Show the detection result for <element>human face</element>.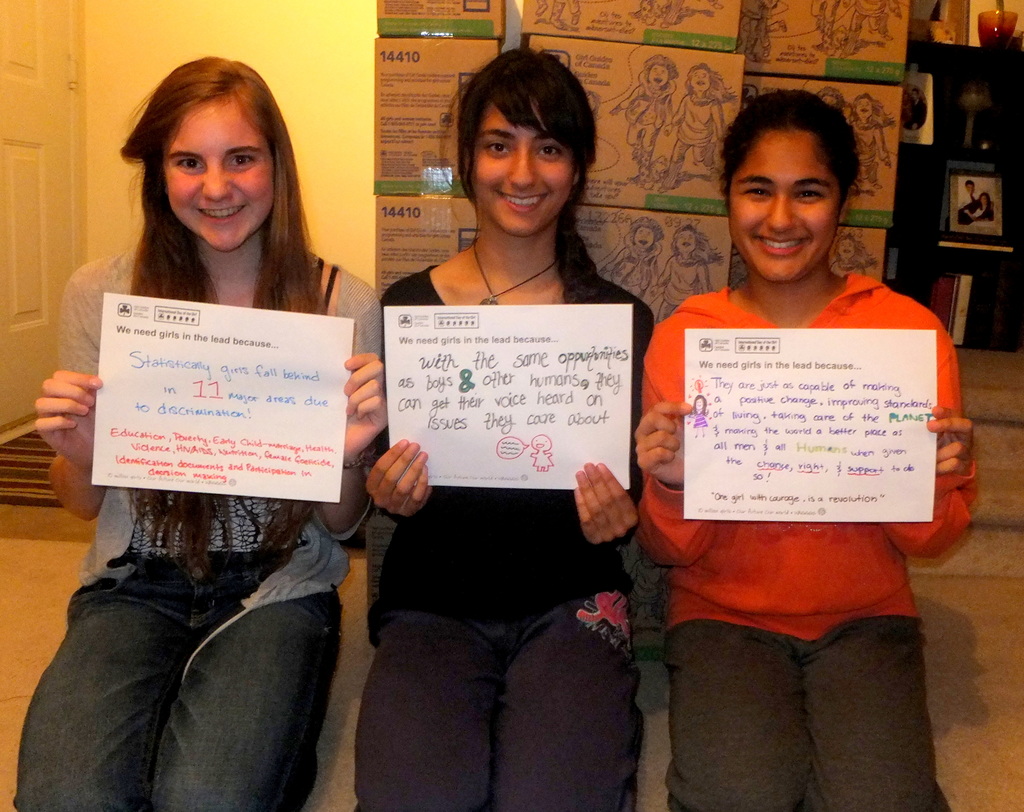
{"x1": 692, "y1": 68, "x2": 710, "y2": 93}.
